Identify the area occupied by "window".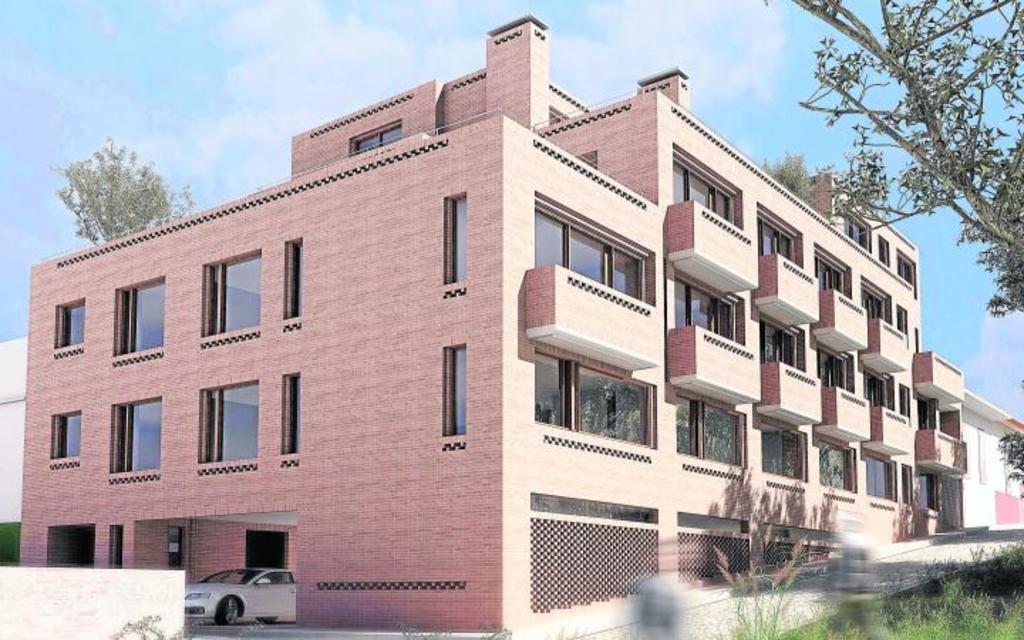
Area: {"x1": 110, "y1": 388, "x2": 164, "y2": 476}.
